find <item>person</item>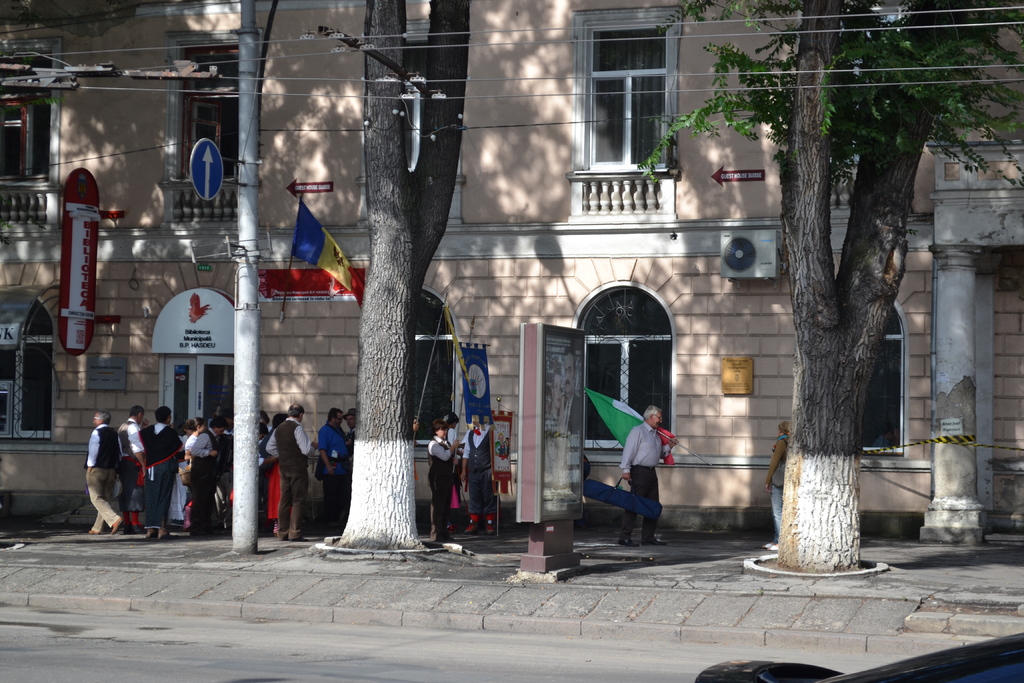
{"left": 457, "top": 413, "right": 493, "bottom": 539}
